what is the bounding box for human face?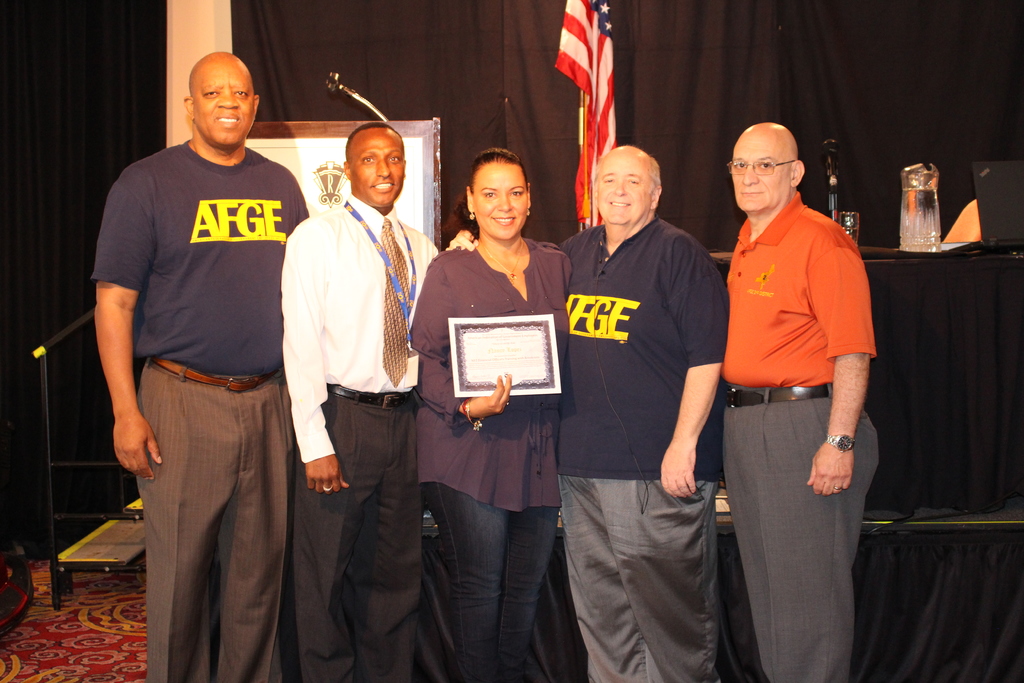
region(346, 126, 404, 205).
